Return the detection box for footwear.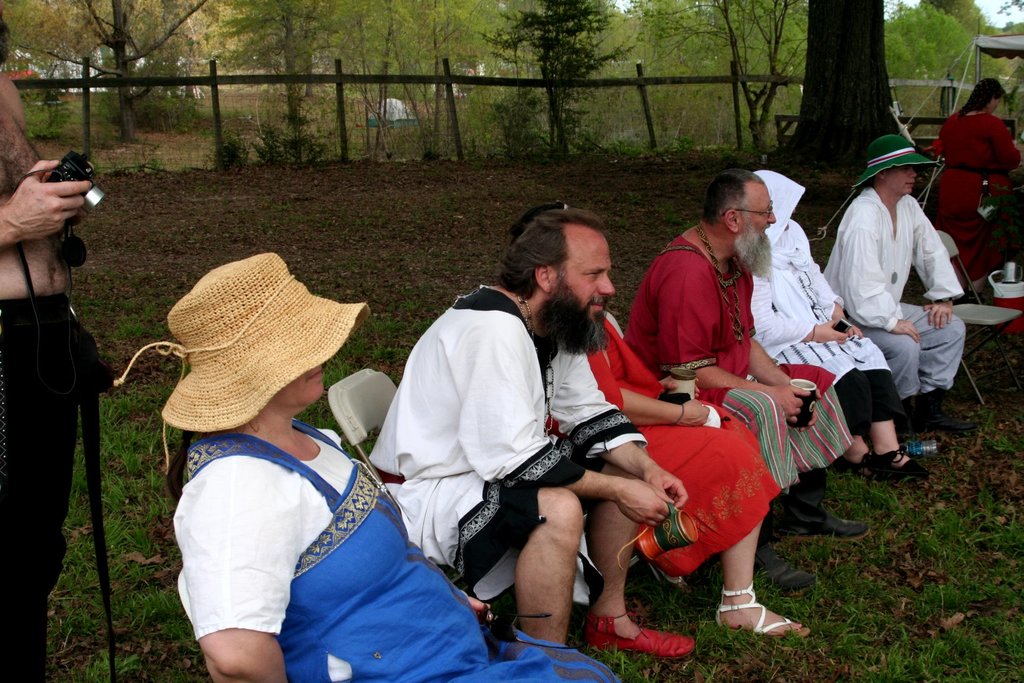
899:397:932:442.
